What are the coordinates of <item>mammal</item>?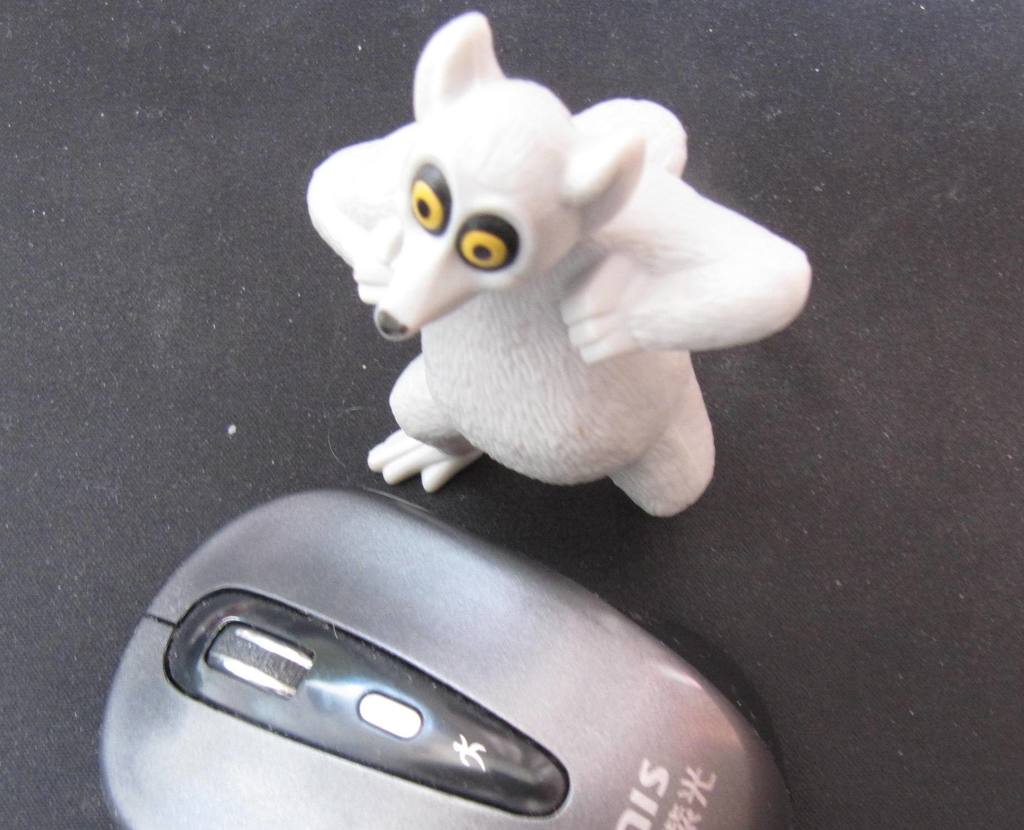
x1=289, y1=20, x2=847, y2=510.
